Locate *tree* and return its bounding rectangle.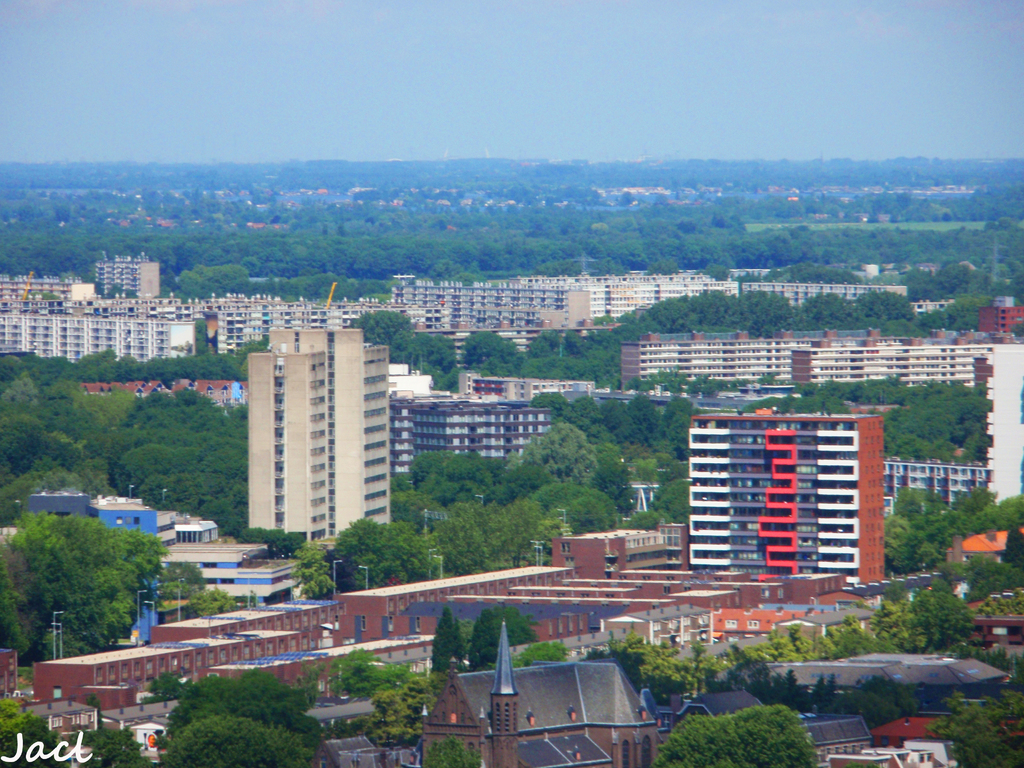
<bbox>75, 722, 154, 767</bbox>.
